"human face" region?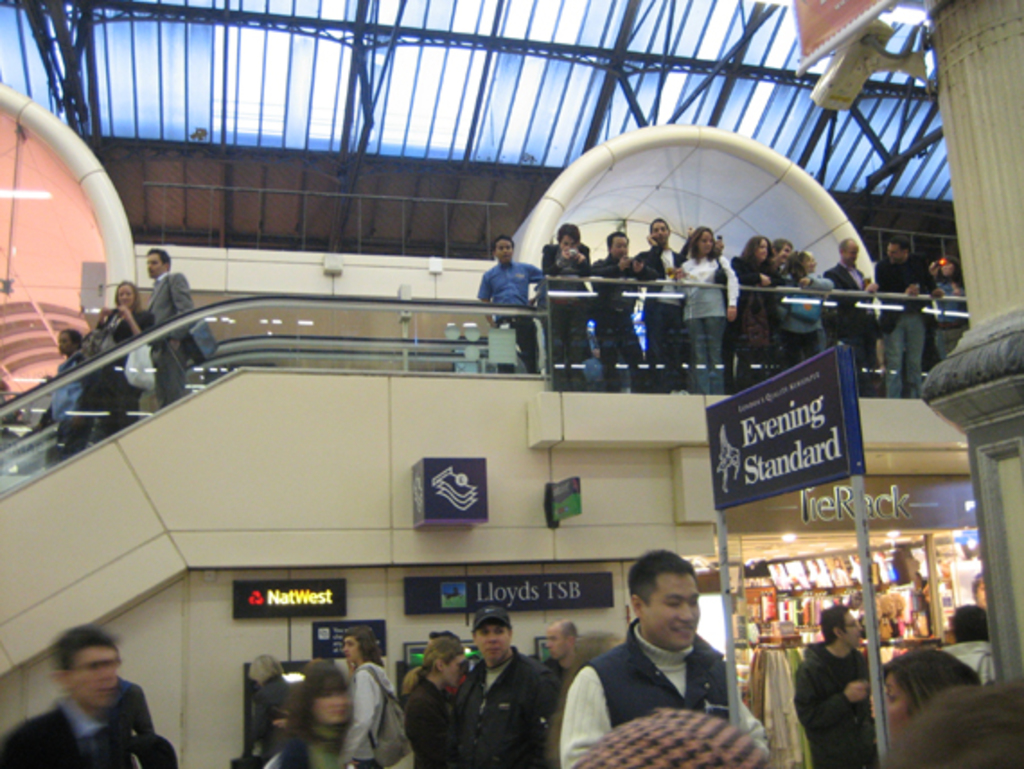
bbox=(561, 234, 575, 253)
